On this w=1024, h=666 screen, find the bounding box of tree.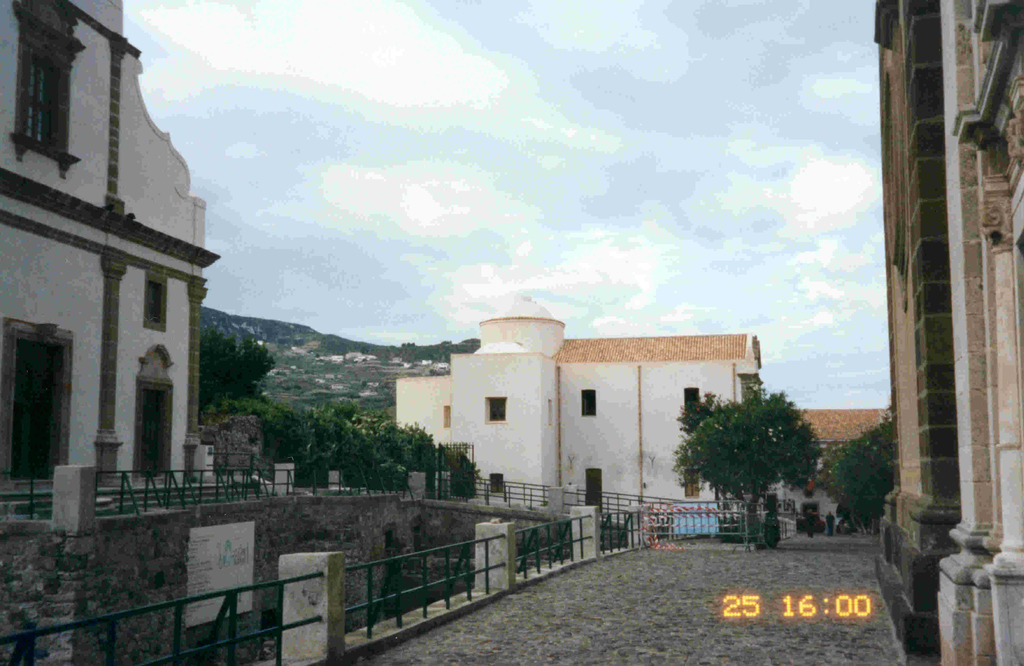
Bounding box: (x1=199, y1=323, x2=275, y2=414).
